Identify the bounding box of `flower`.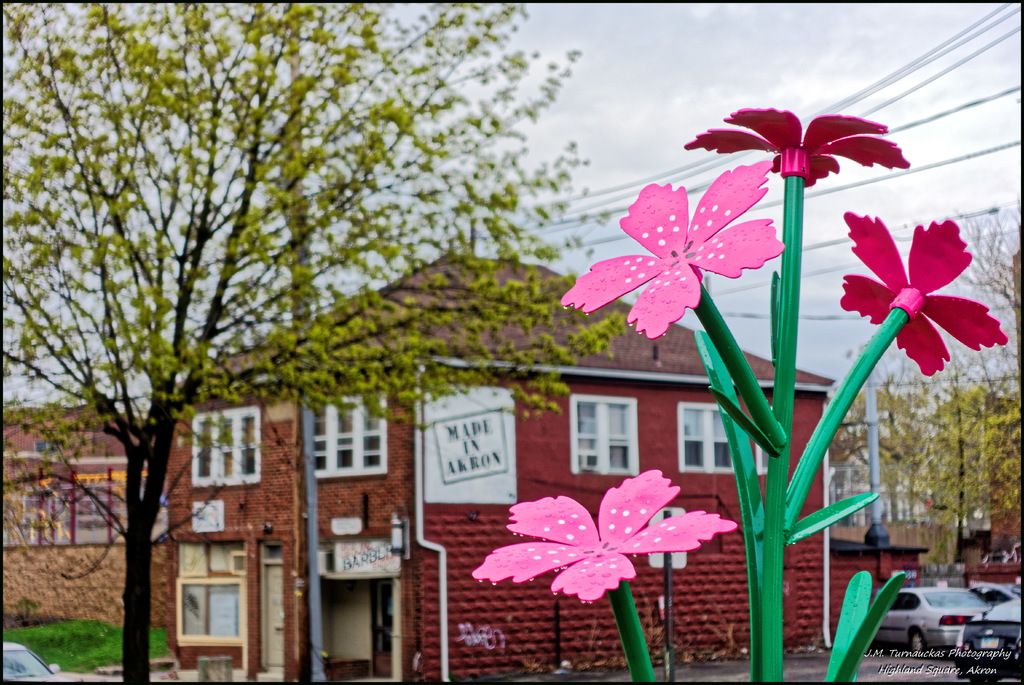
Rect(839, 209, 1009, 377).
